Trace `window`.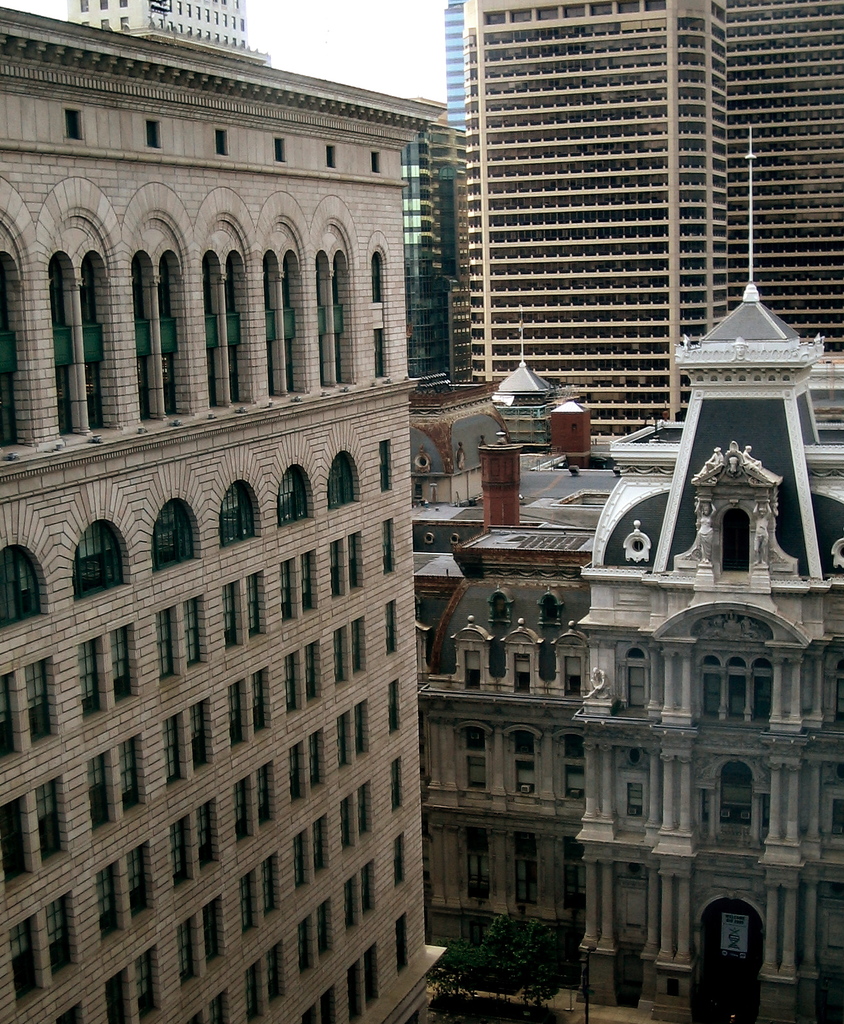
Traced to 187/1011/209/1023.
